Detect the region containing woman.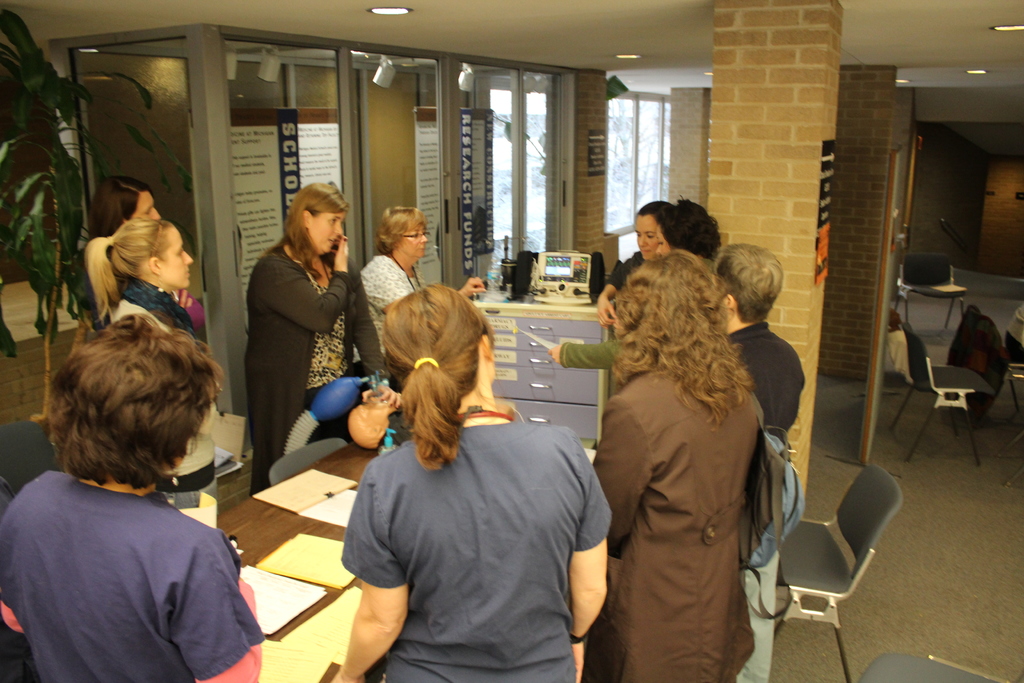
<region>235, 184, 362, 486</region>.
